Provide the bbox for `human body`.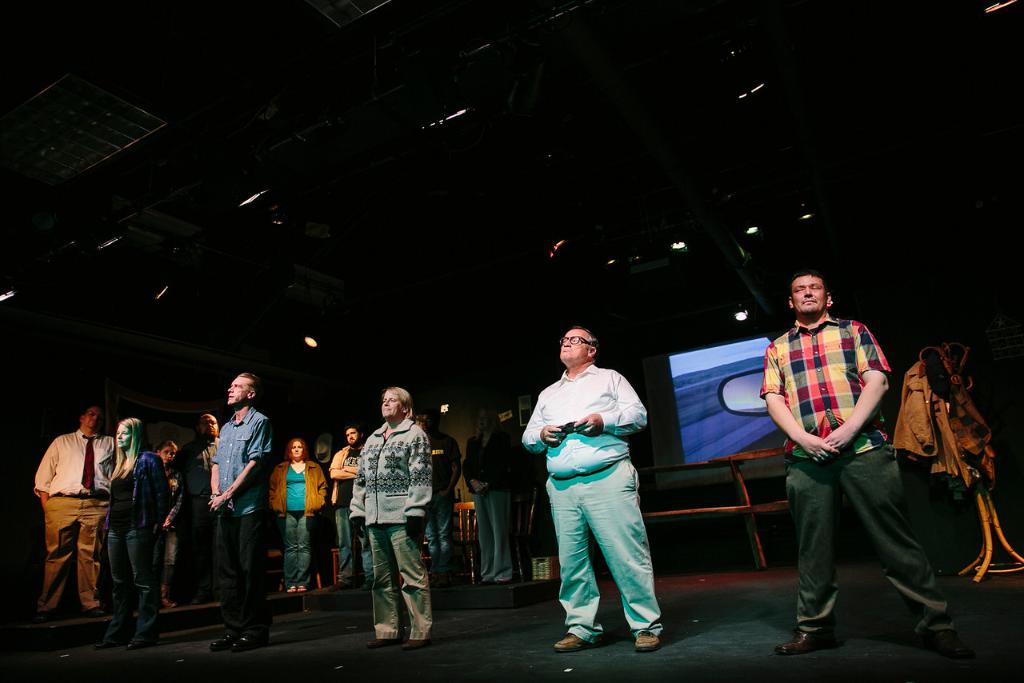
left=348, top=389, right=430, bottom=650.
